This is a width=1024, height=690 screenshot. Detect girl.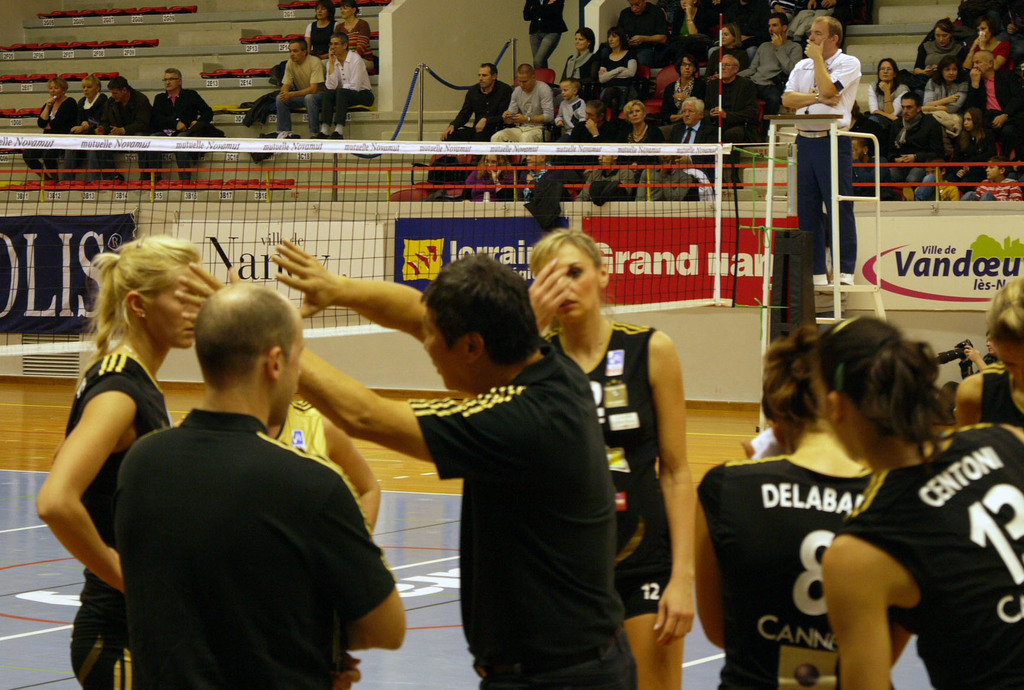
region(969, 17, 1008, 72).
